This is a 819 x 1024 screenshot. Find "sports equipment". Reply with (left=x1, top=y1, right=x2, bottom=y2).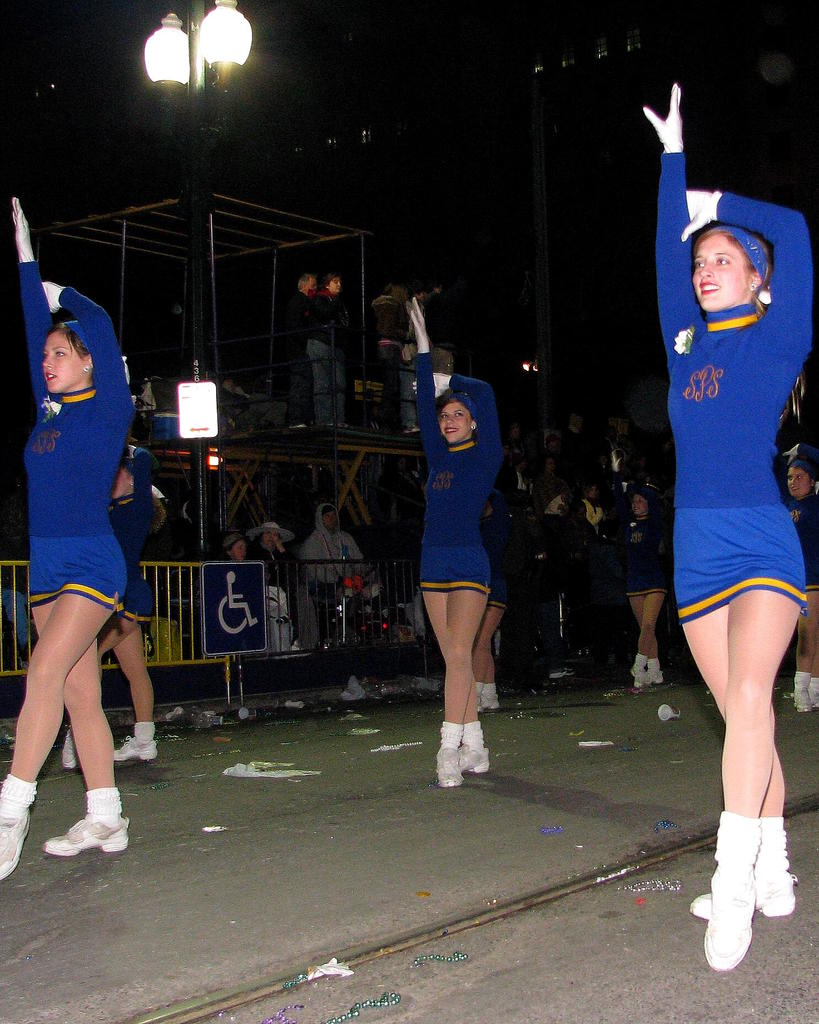
(left=698, top=814, right=766, bottom=978).
